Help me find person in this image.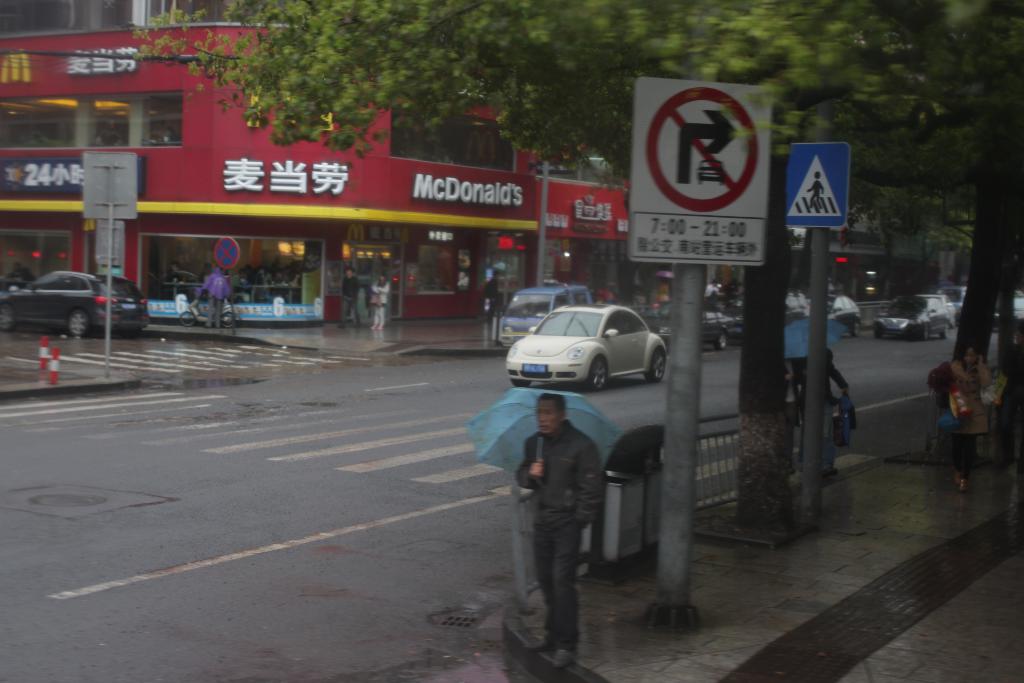
Found it: box(189, 263, 235, 328).
